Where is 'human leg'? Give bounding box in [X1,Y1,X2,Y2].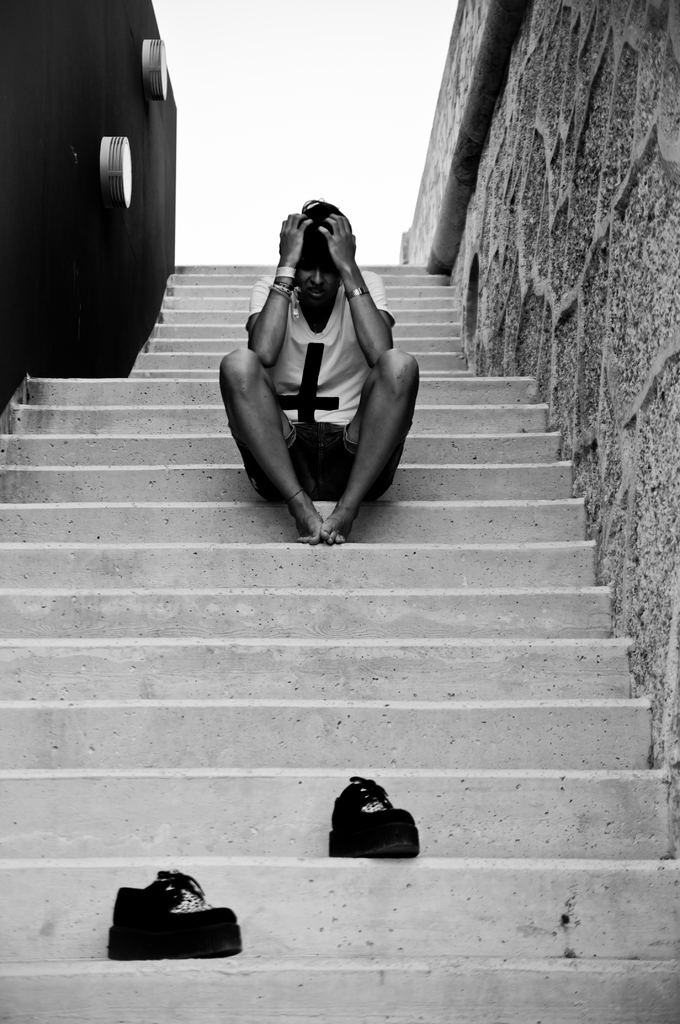
[320,349,418,538].
